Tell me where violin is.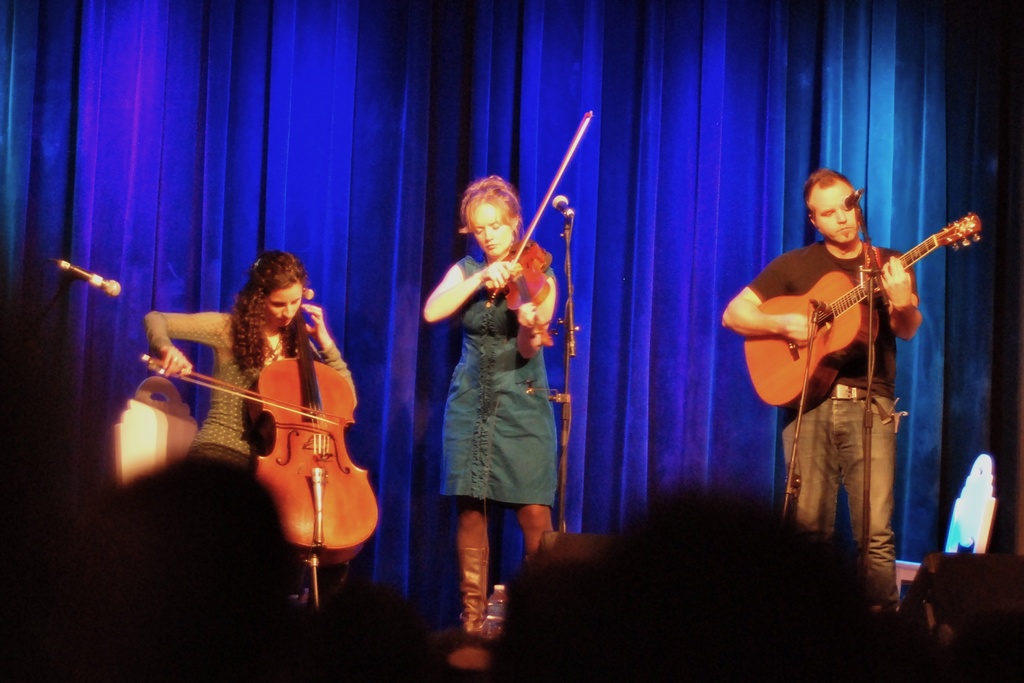
violin is at [141,284,385,609].
